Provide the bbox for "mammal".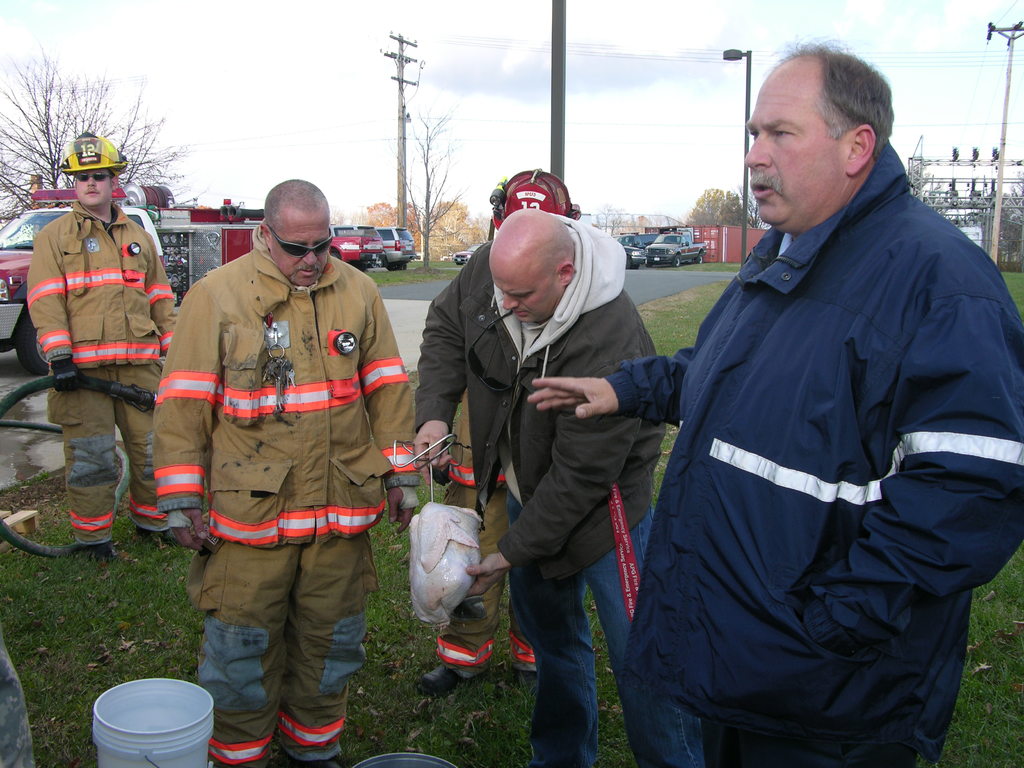
crop(29, 129, 184, 560).
